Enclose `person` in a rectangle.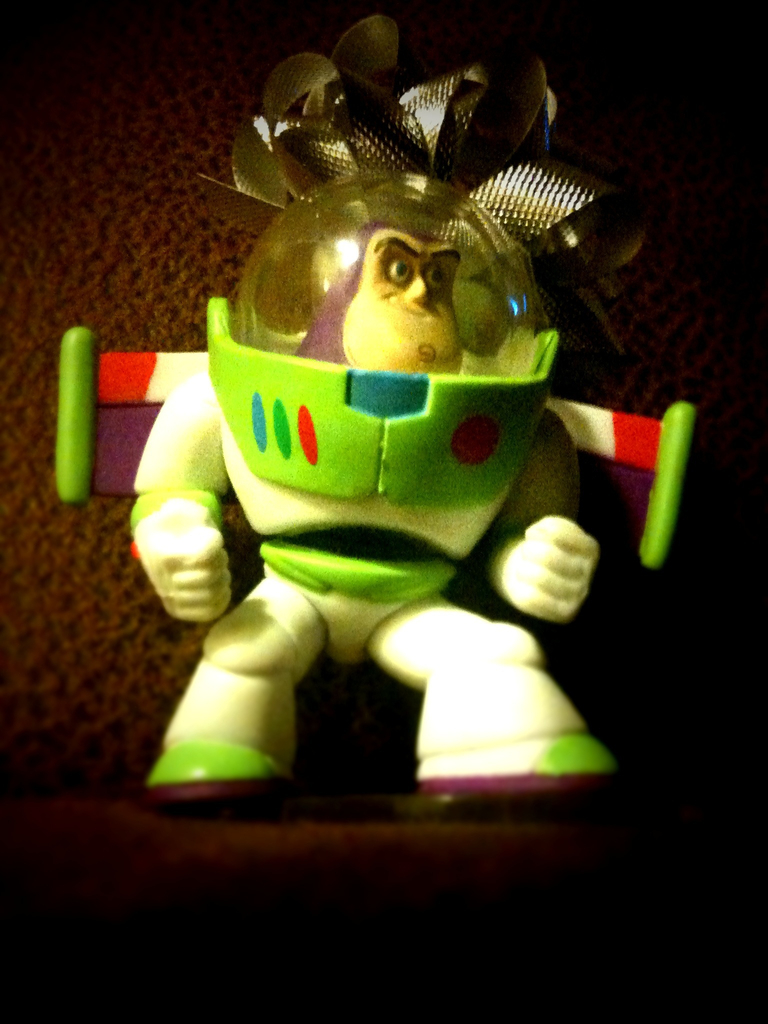
{"x1": 129, "y1": 216, "x2": 616, "y2": 806}.
